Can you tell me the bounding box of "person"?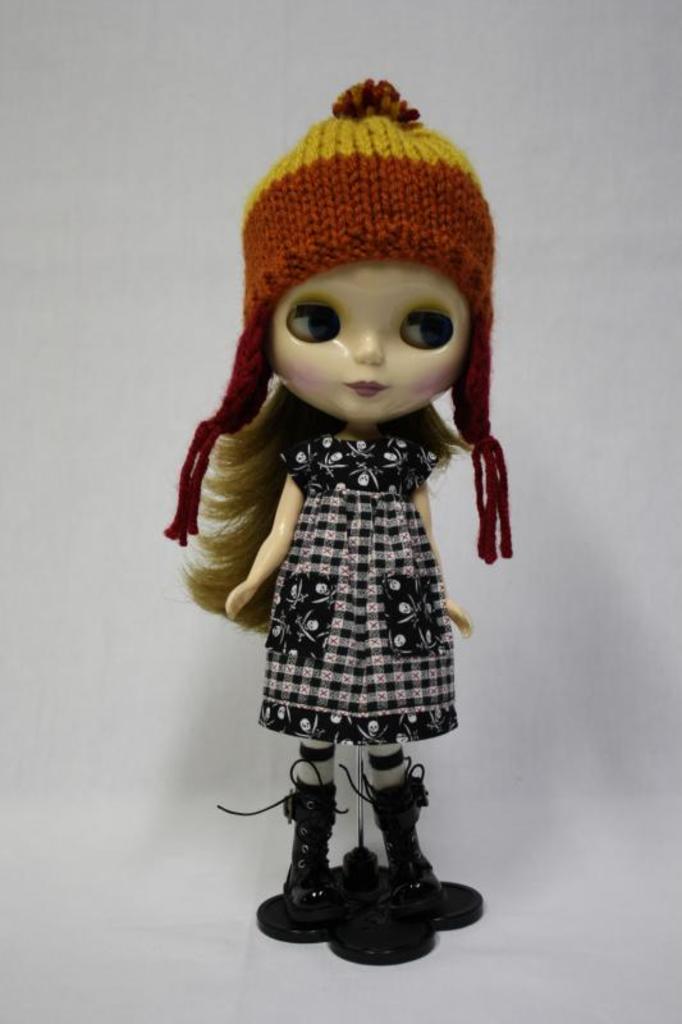
left=159, top=68, right=522, bottom=919.
